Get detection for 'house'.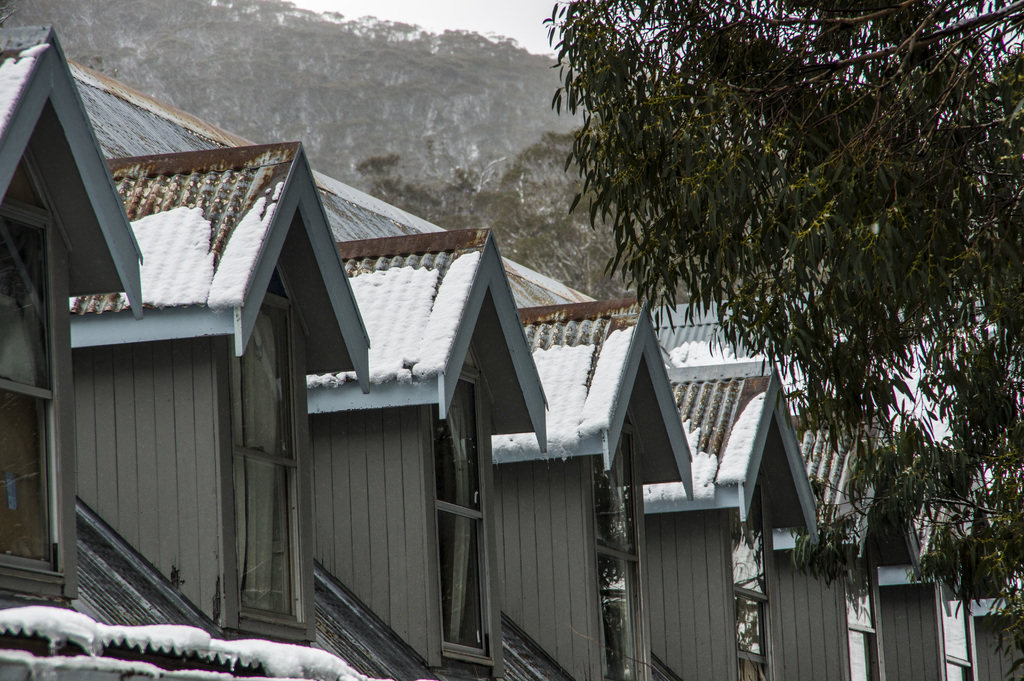
Detection: bbox=(304, 229, 550, 679).
